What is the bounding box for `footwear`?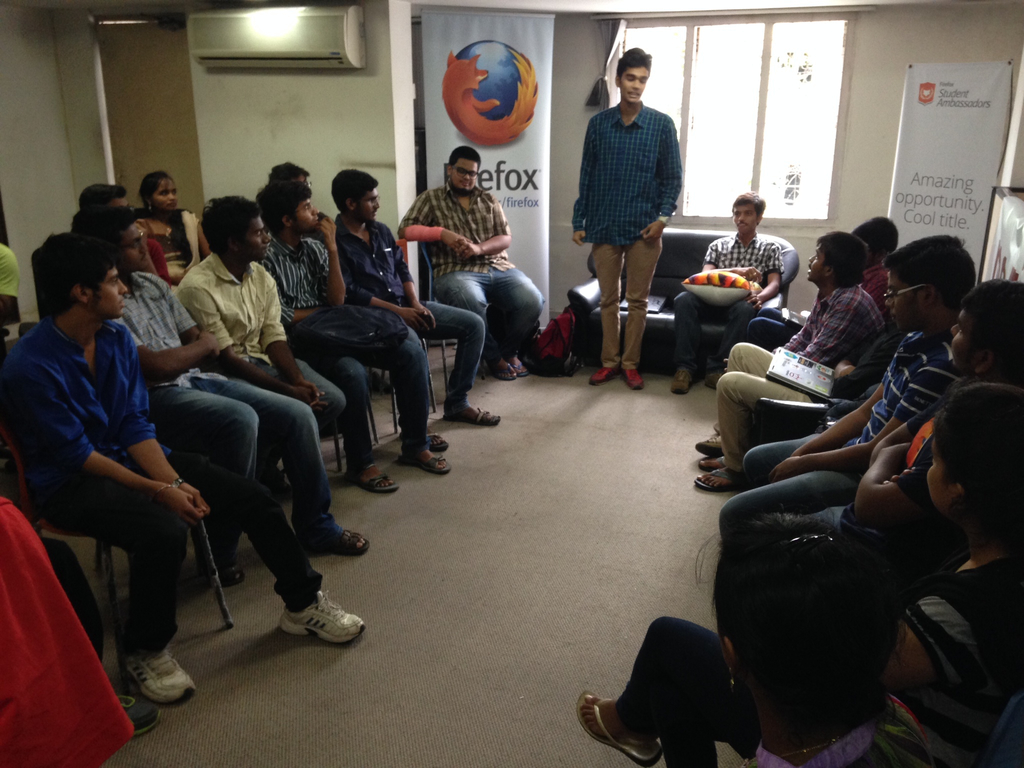
region(705, 369, 724, 389).
